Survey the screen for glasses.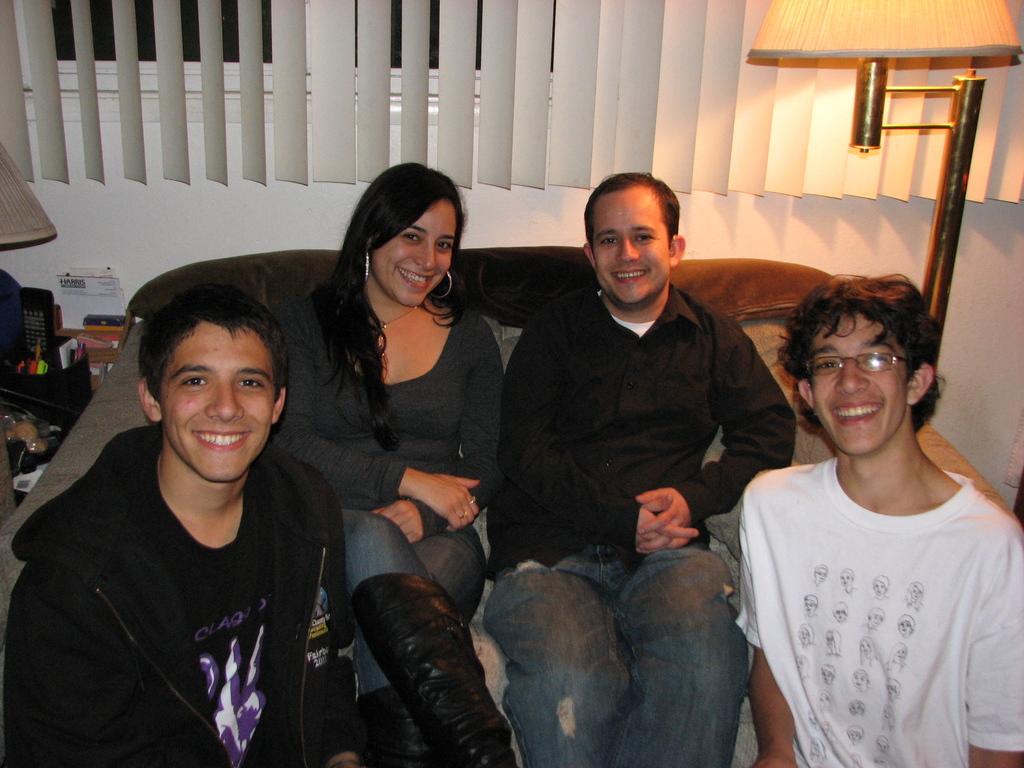
Survey found: l=799, t=352, r=921, b=379.
